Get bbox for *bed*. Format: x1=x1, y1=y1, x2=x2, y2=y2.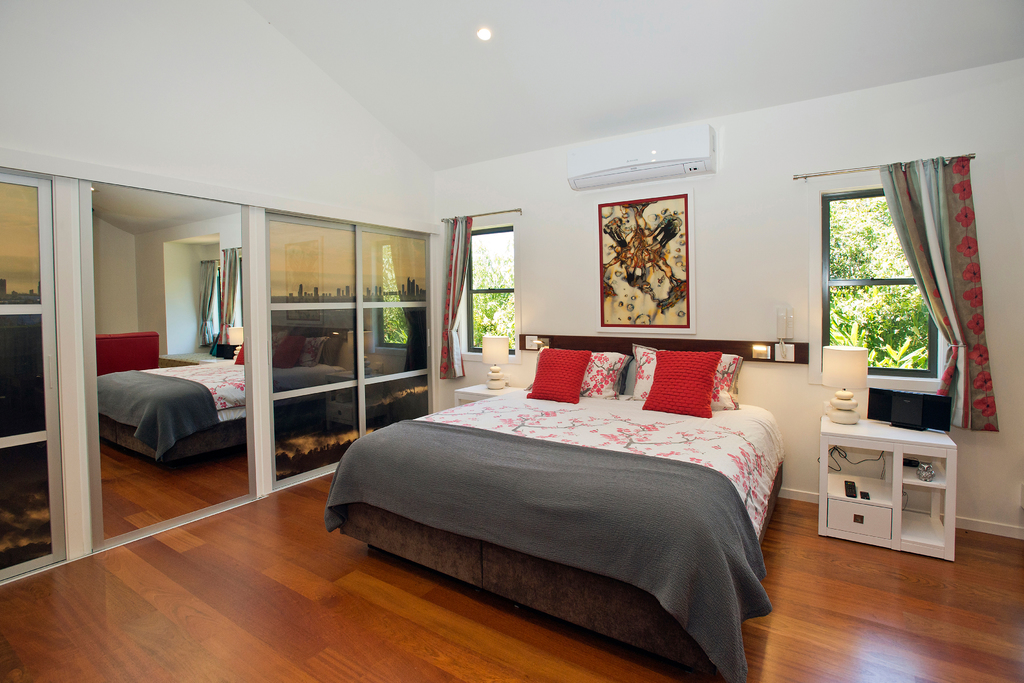
x1=328, y1=330, x2=787, y2=682.
